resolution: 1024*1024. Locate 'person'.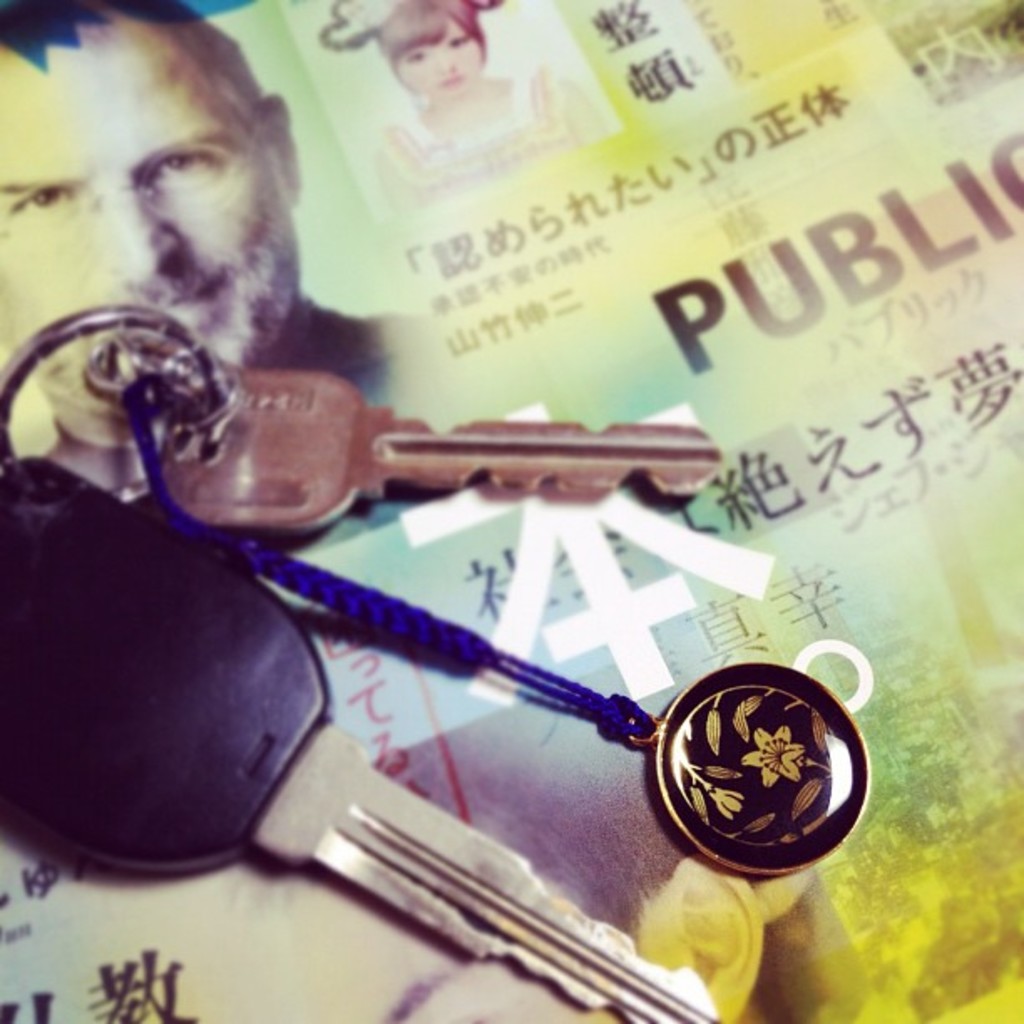
rect(0, 0, 423, 505).
